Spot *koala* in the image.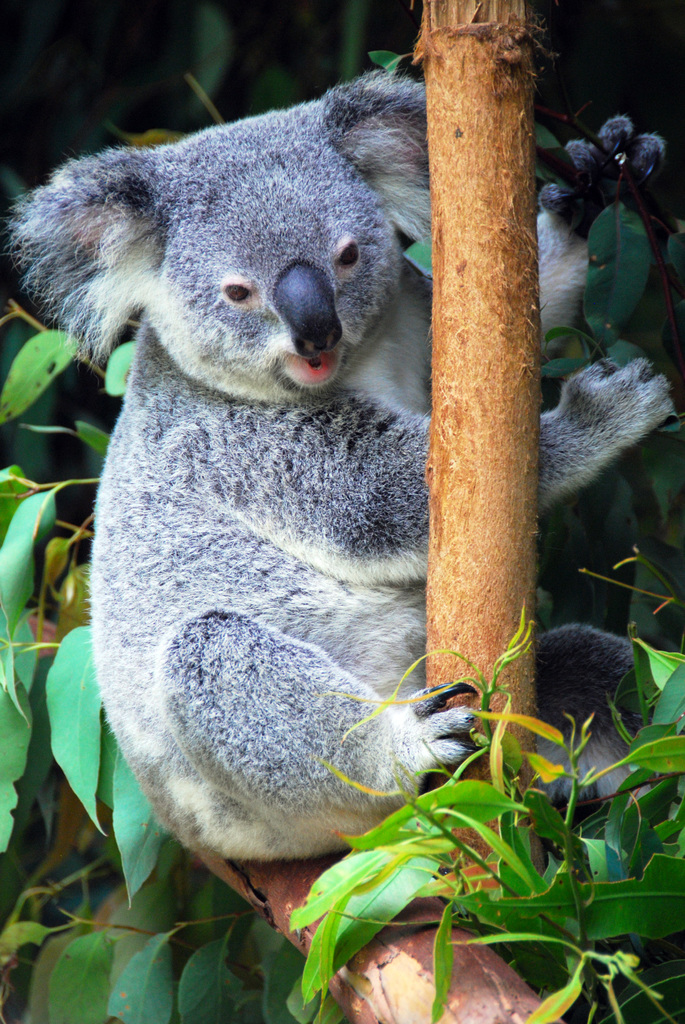
*koala* found at 8, 69, 680, 870.
